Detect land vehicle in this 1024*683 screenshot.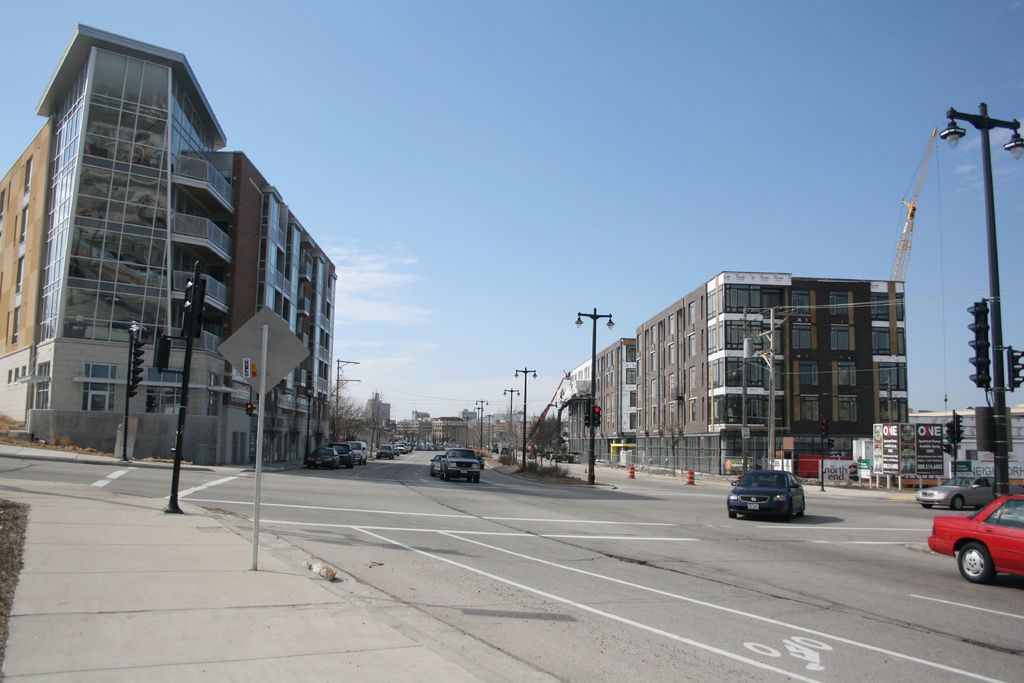
Detection: {"x1": 342, "y1": 440, "x2": 367, "y2": 466}.
